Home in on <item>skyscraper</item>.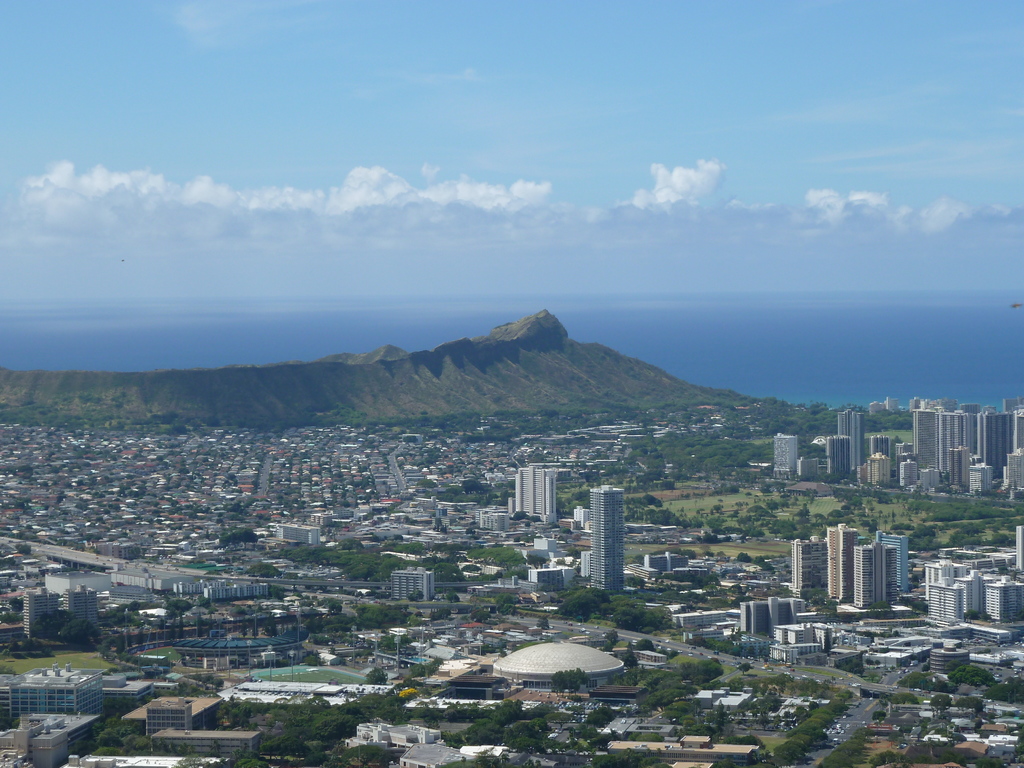
Homed in at <bbox>935, 404, 969, 480</bbox>.
